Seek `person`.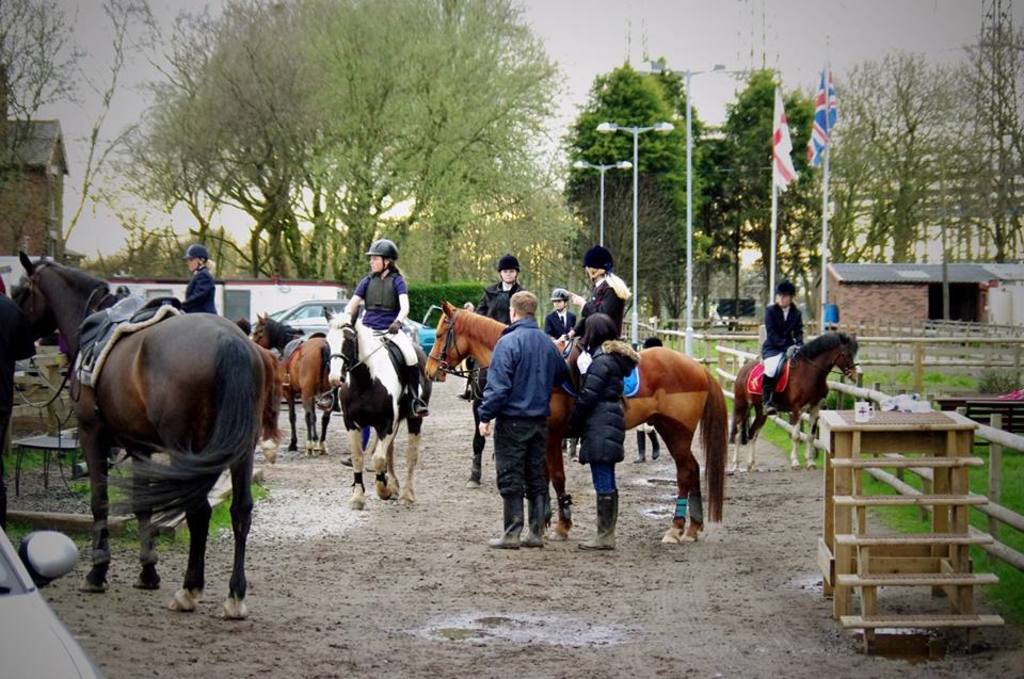
165, 238, 225, 319.
